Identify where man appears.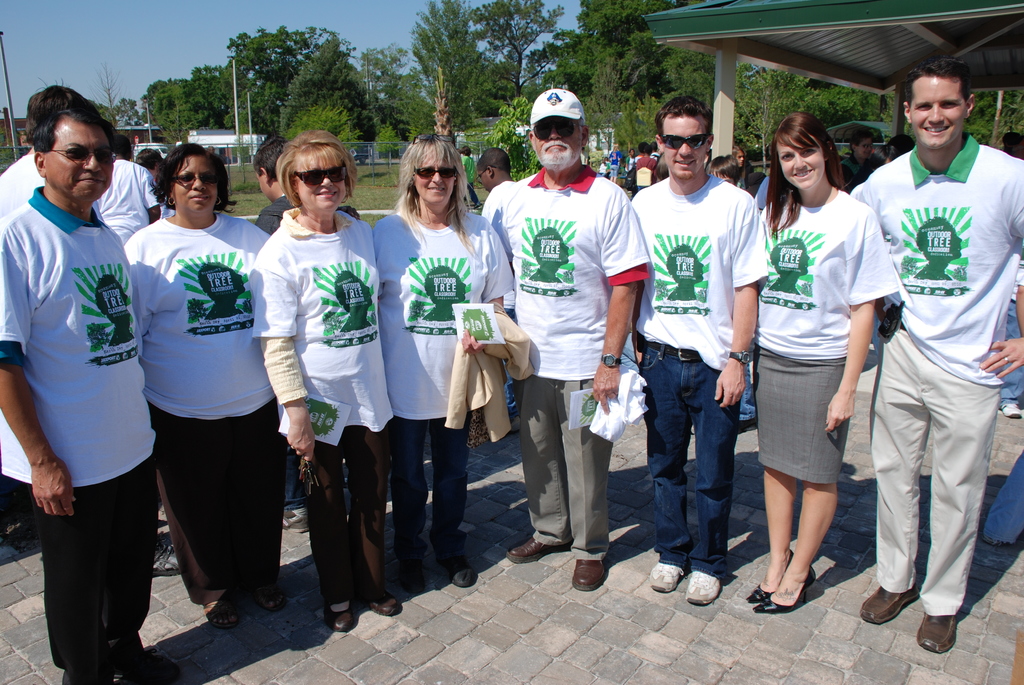
Appears at detection(849, 58, 1023, 654).
